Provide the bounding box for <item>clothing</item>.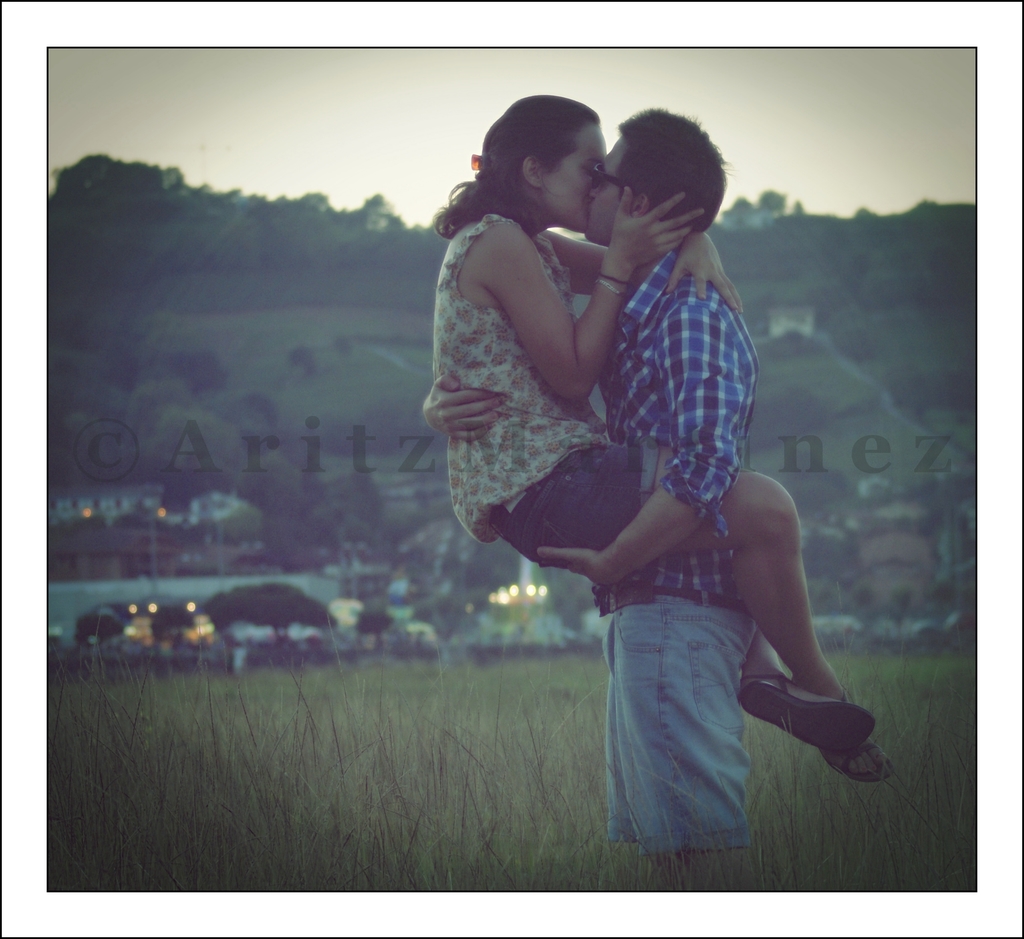
<bbox>593, 245, 761, 855</bbox>.
